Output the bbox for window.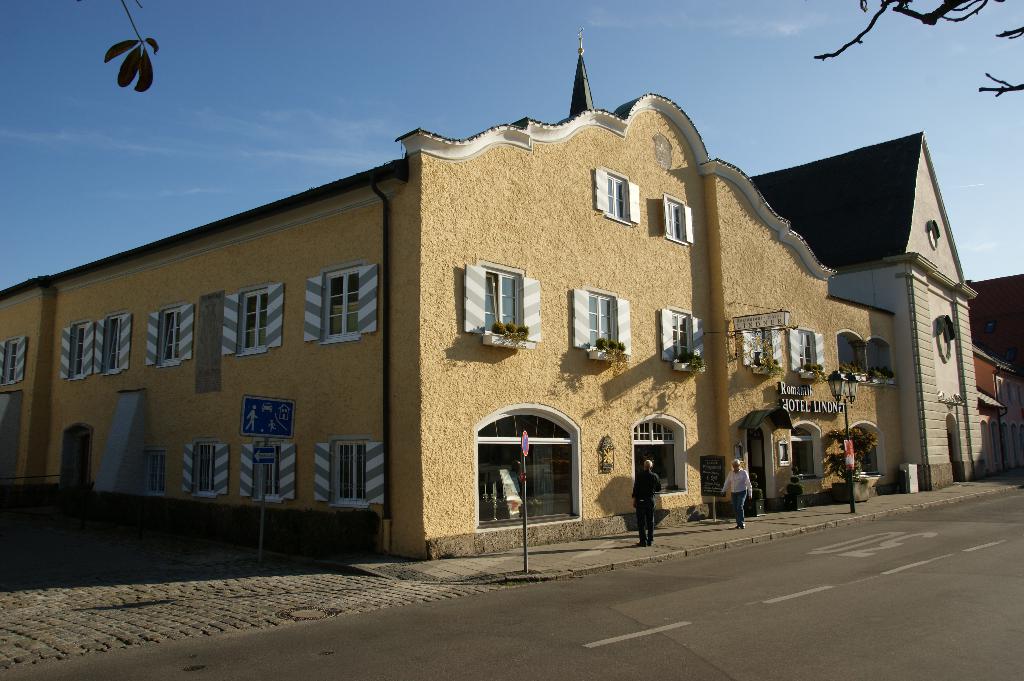
bbox=(788, 327, 827, 381).
